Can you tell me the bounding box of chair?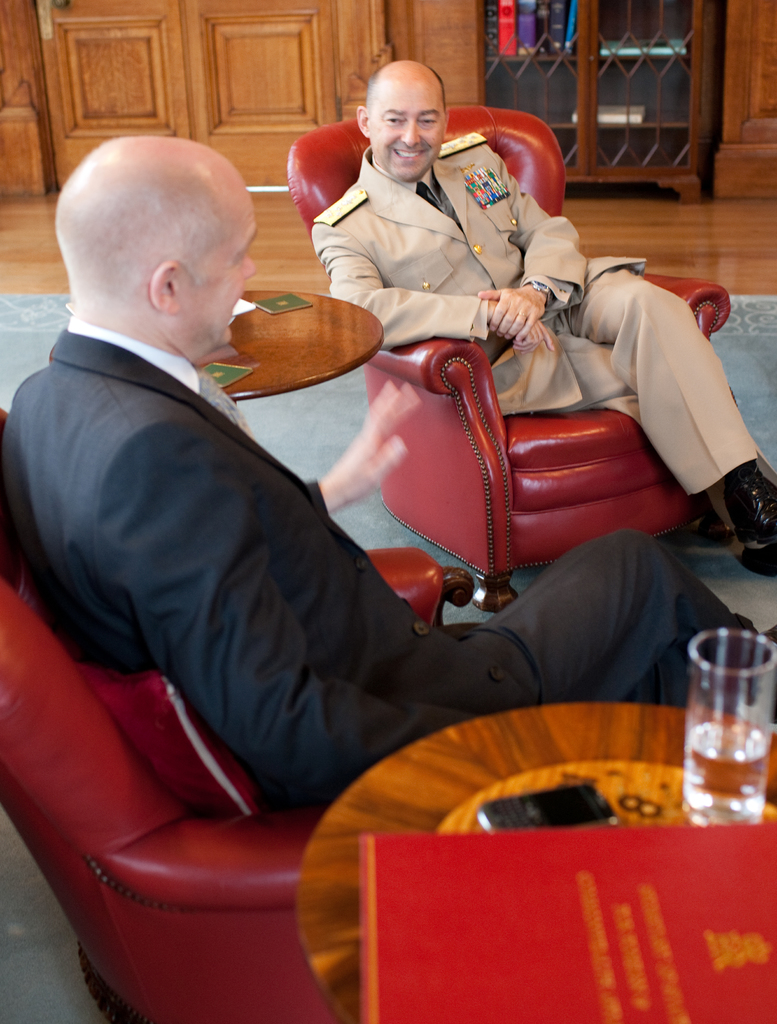
[0,406,776,1023].
